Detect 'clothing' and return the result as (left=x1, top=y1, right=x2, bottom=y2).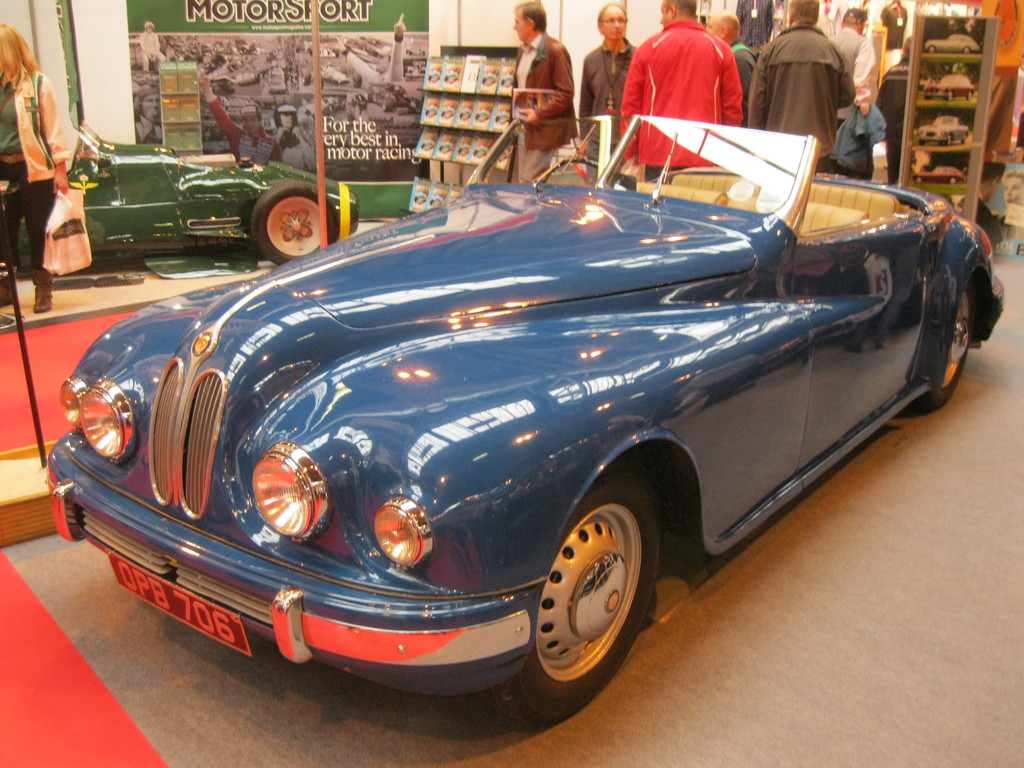
(left=0, top=73, right=70, bottom=283).
